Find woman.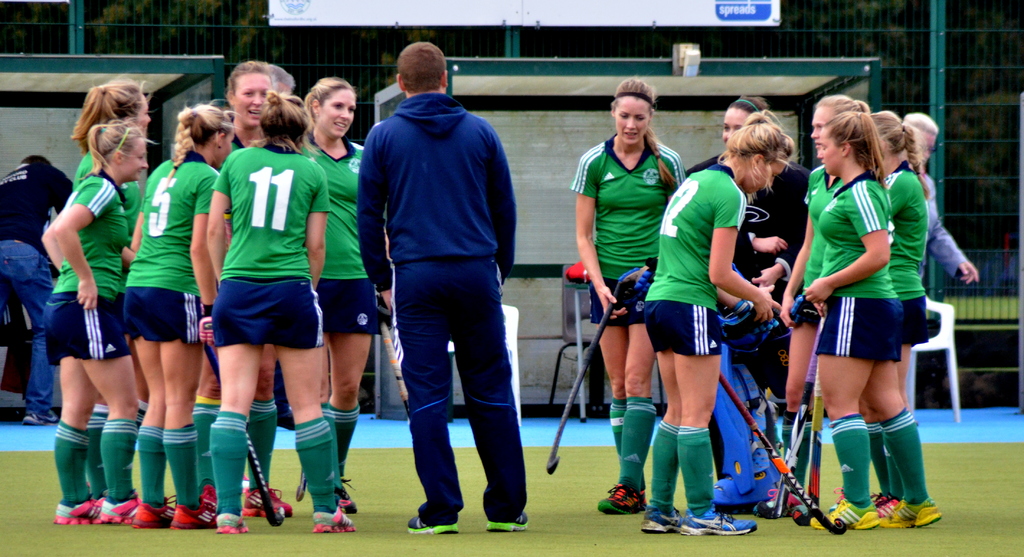
40/115/145/524.
